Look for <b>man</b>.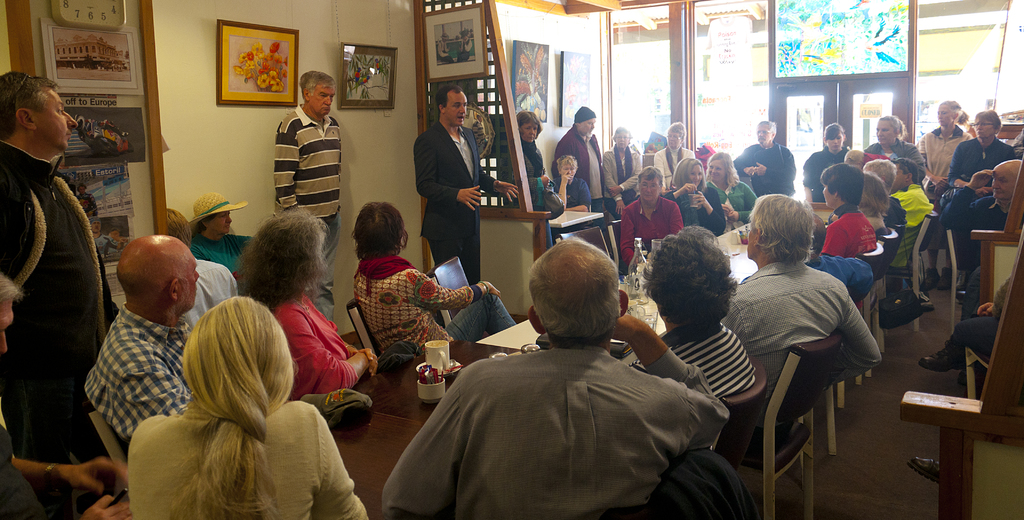
Found: 85 232 202 443.
